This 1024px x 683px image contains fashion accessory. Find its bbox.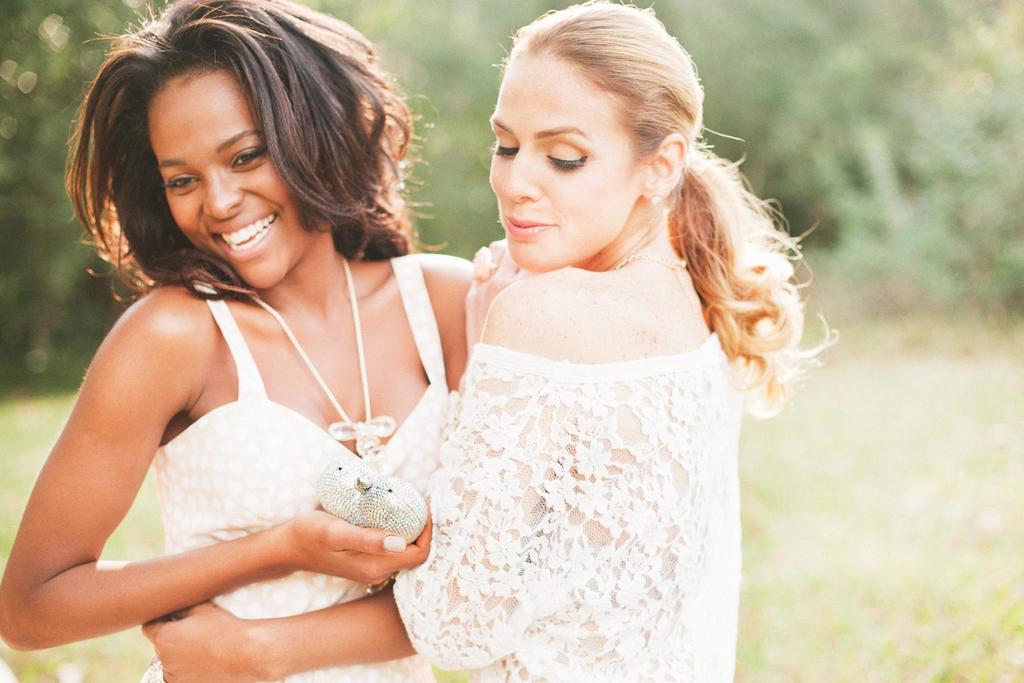
bbox=(618, 249, 689, 278).
